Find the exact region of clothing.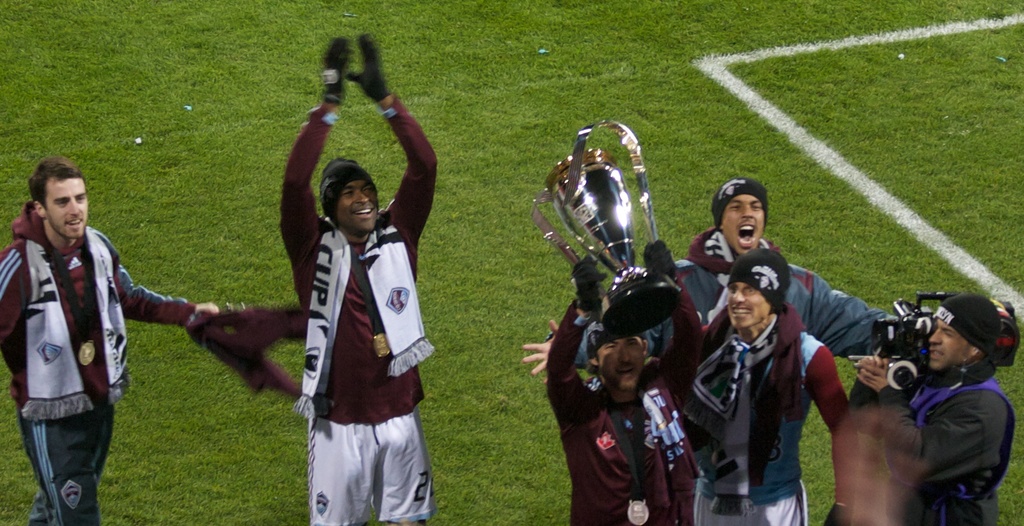
Exact region: box(577, 228, 906, 463).
